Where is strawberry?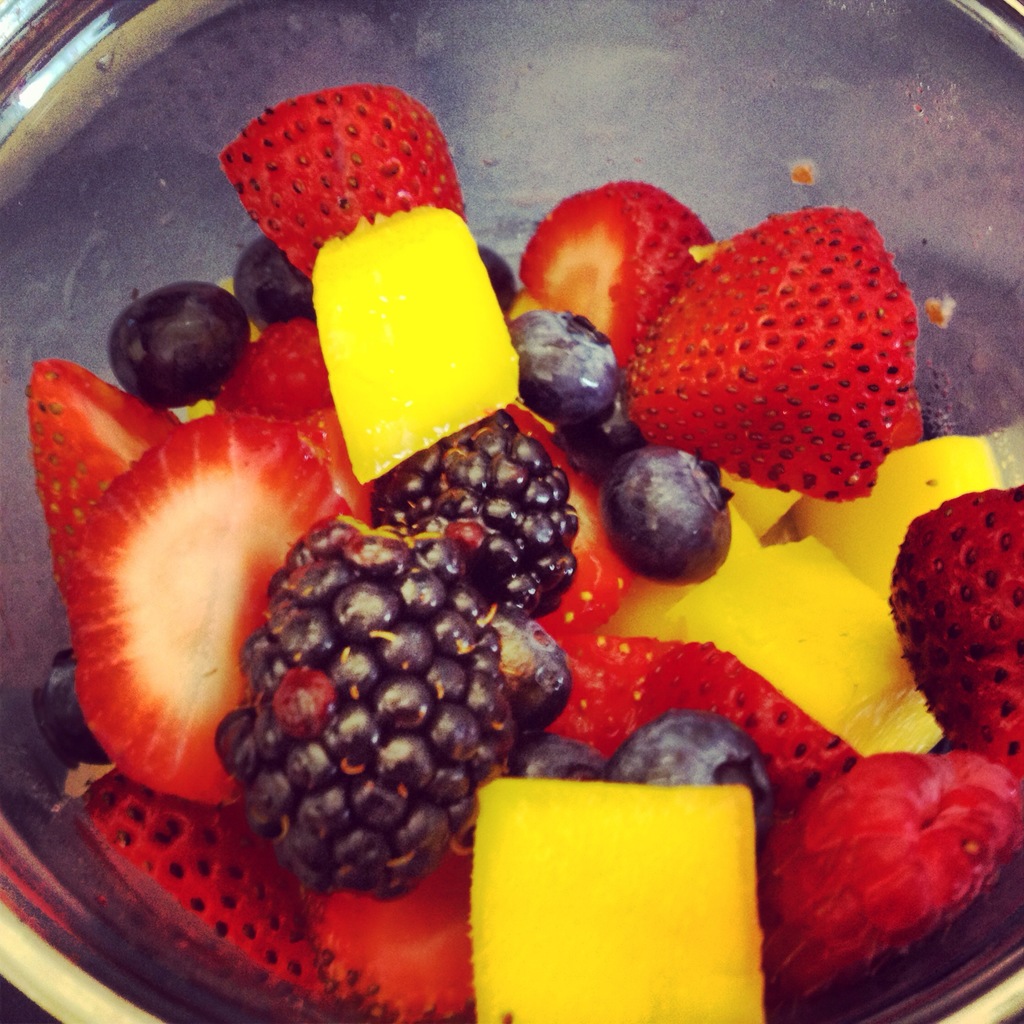
<region>299, 841, 481, 1023</region>.
